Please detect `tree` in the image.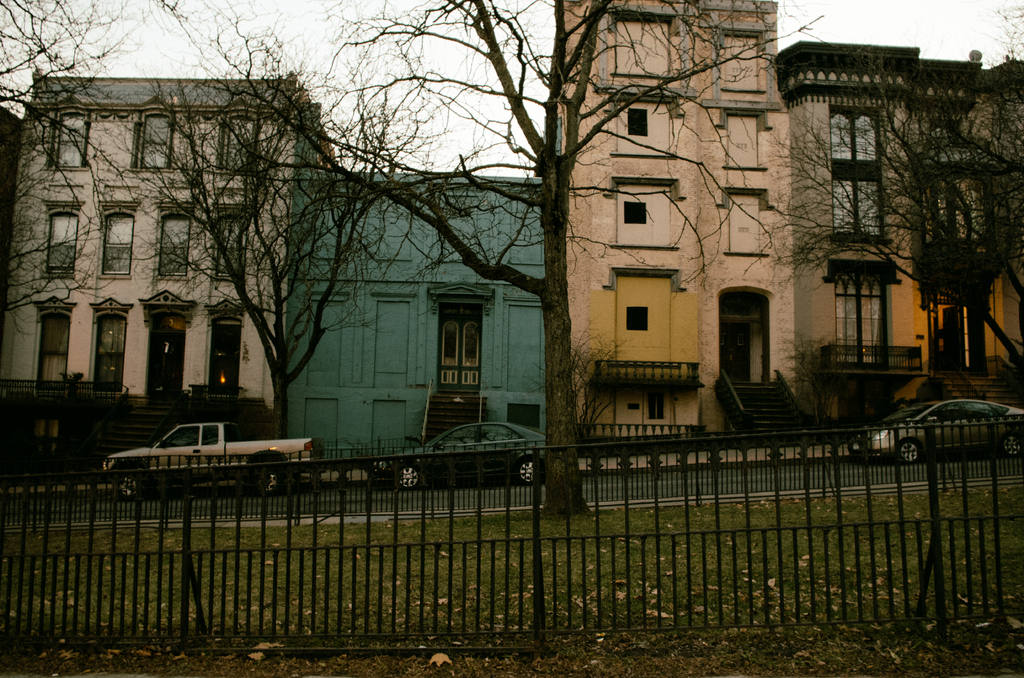
bbox=(163, 0, 824, 509).
